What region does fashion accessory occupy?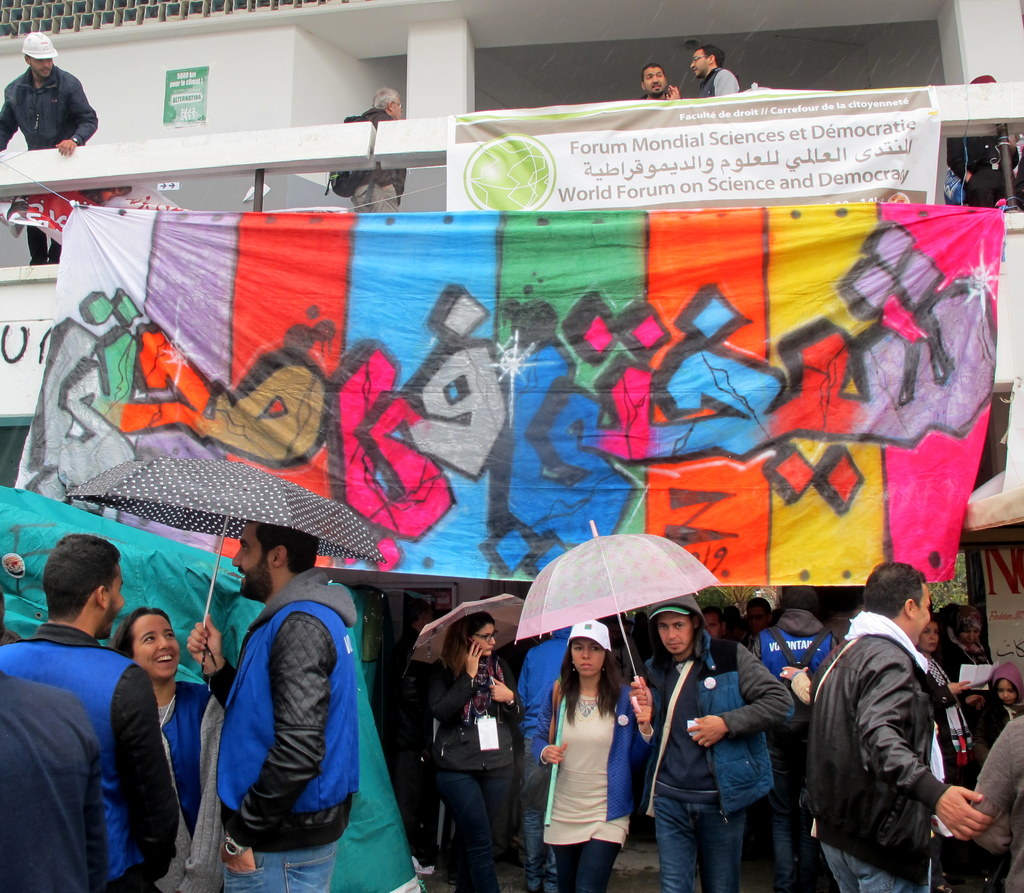
detection(783, 668, 790, 676).
